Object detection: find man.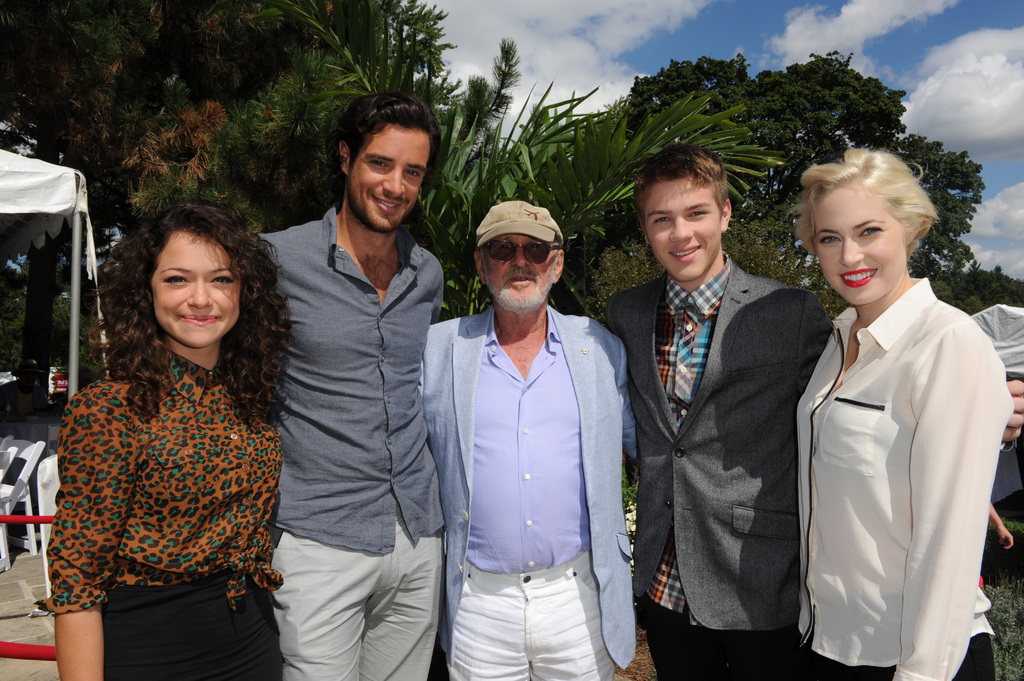
<region>605, 143, 1023, 680</region>.
